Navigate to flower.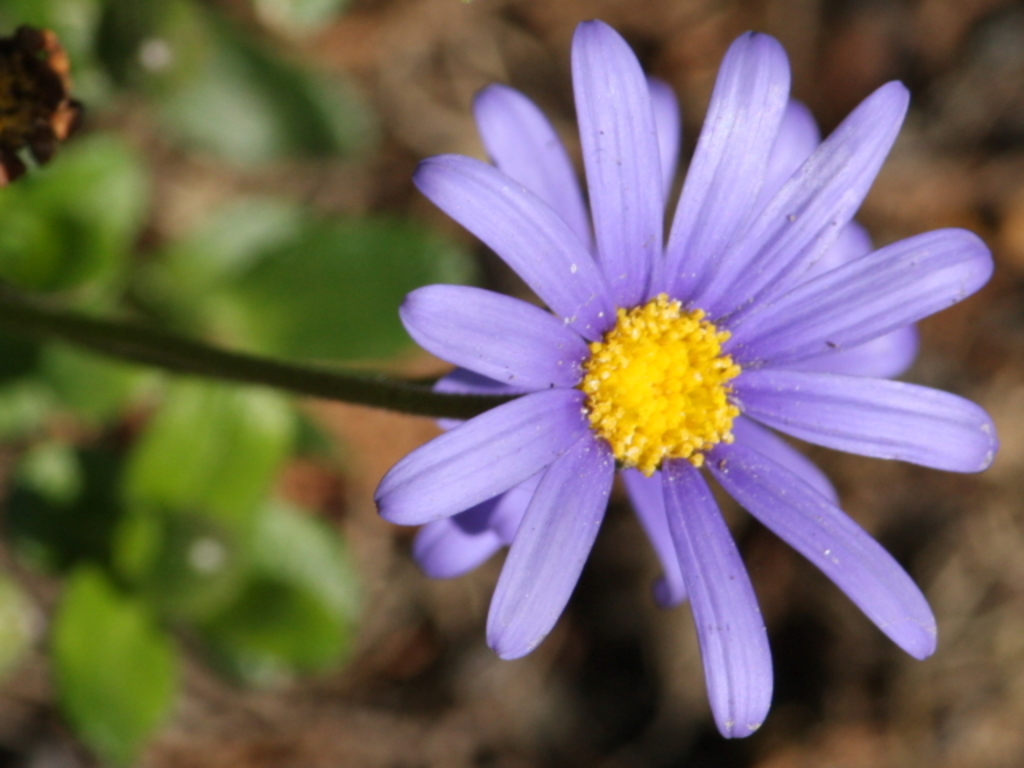
Navigation target: l=370, t=21, r=997, b=736.
